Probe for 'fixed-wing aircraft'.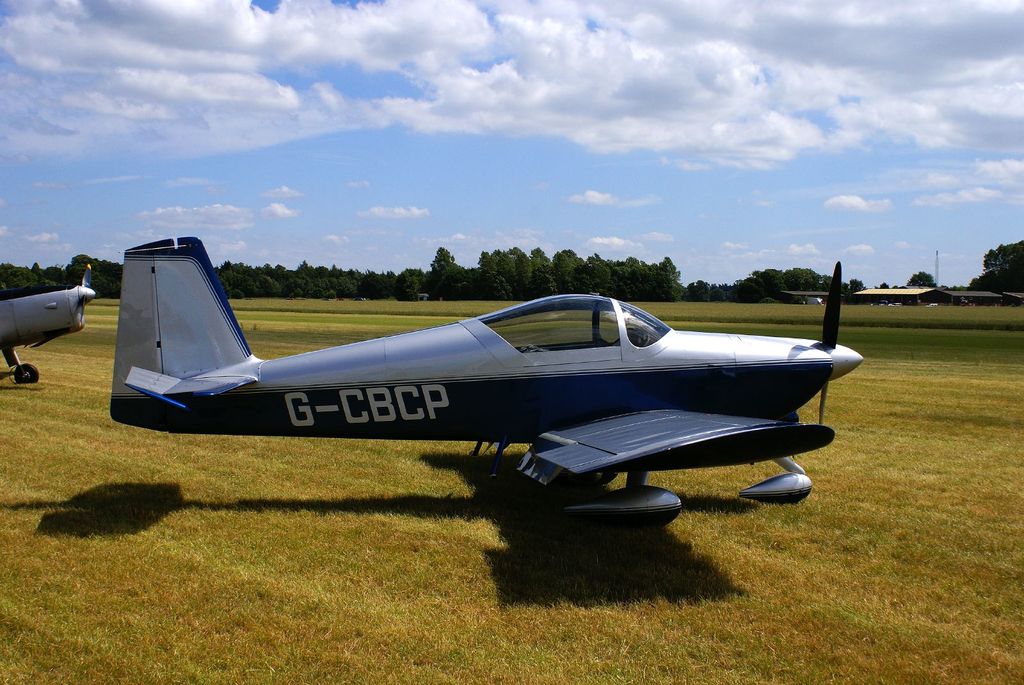
Probe result: bbox(0, 262, 98, 384).
